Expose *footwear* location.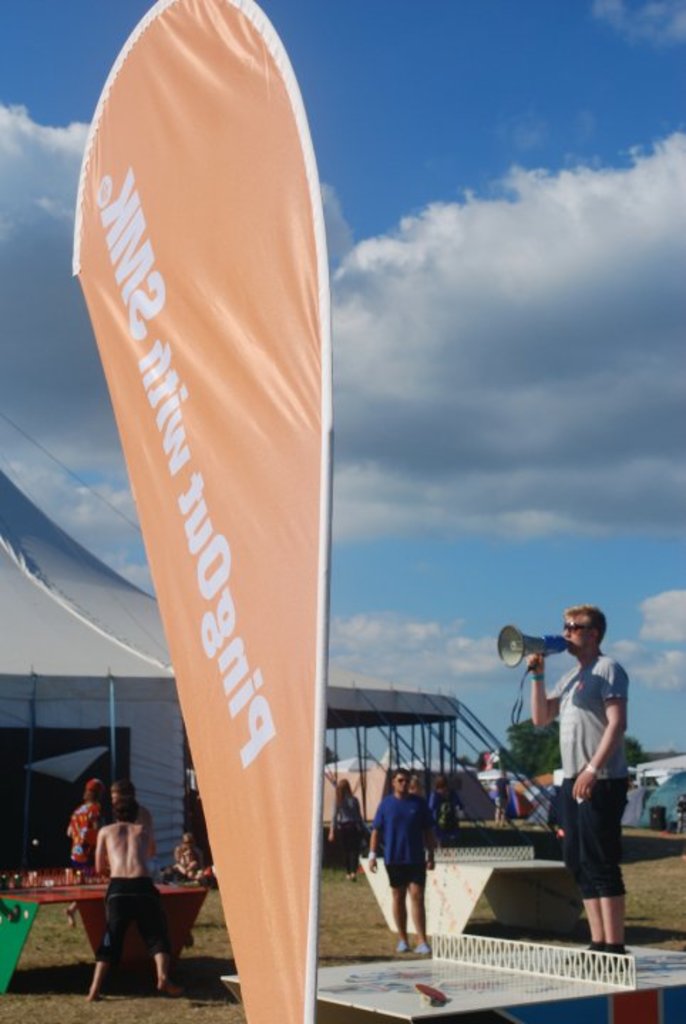
Exposed at [x1=389, y1=942, x2=416, y2=959].
